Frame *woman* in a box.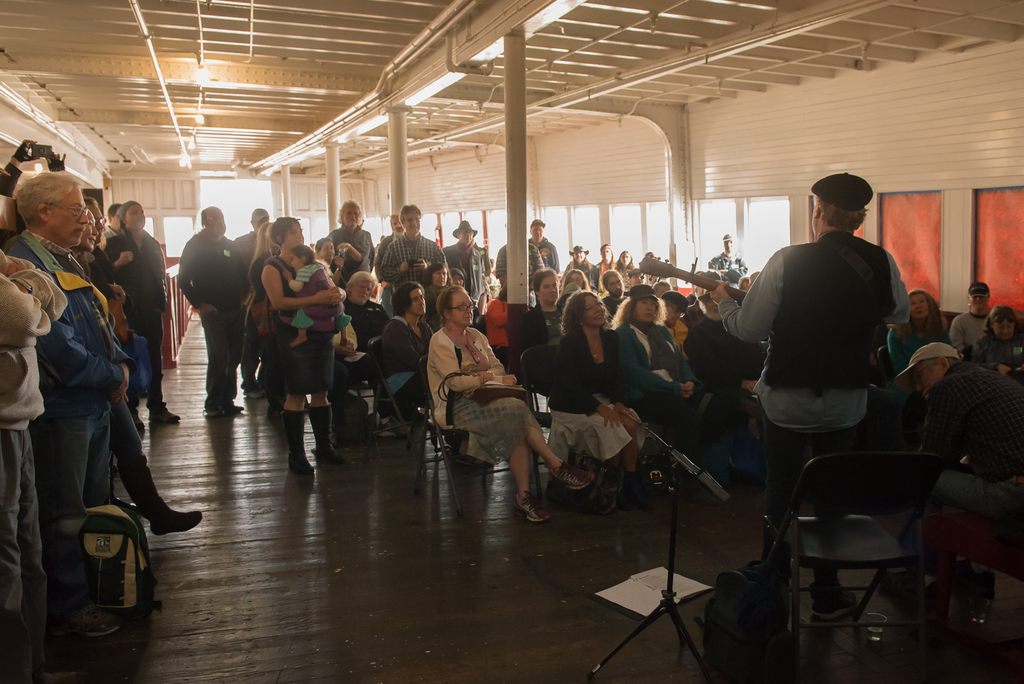
<box>595,243,626,284</box>.
